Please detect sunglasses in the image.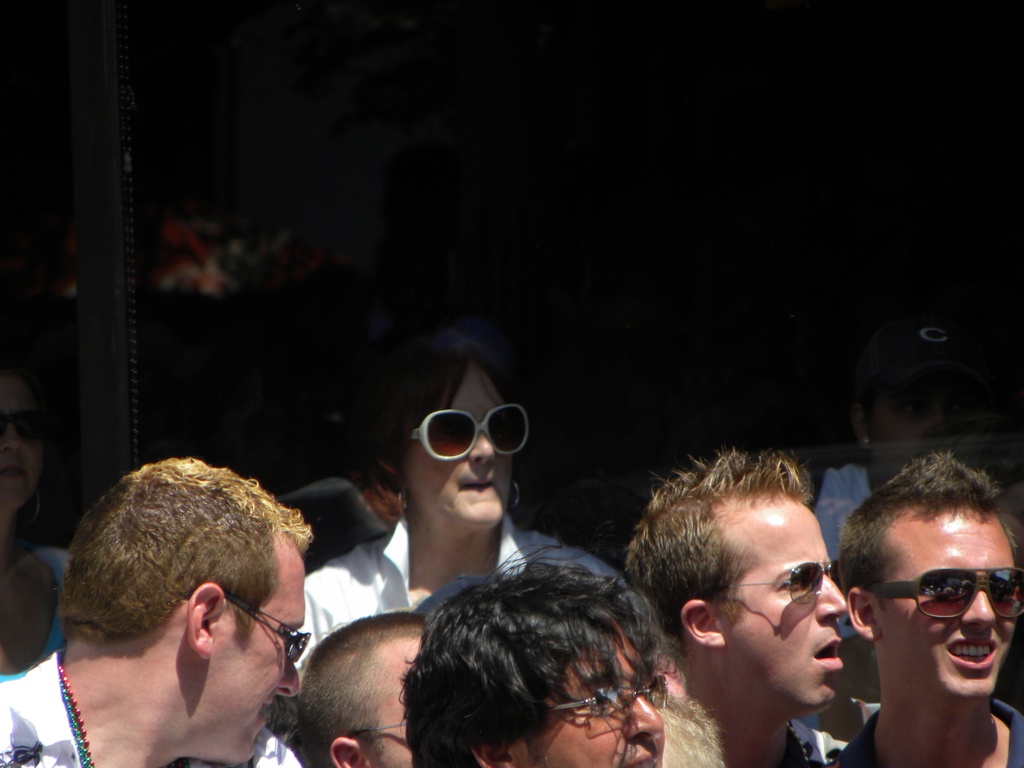
[x1=844, y1=566, x2=1023, y2=625].
